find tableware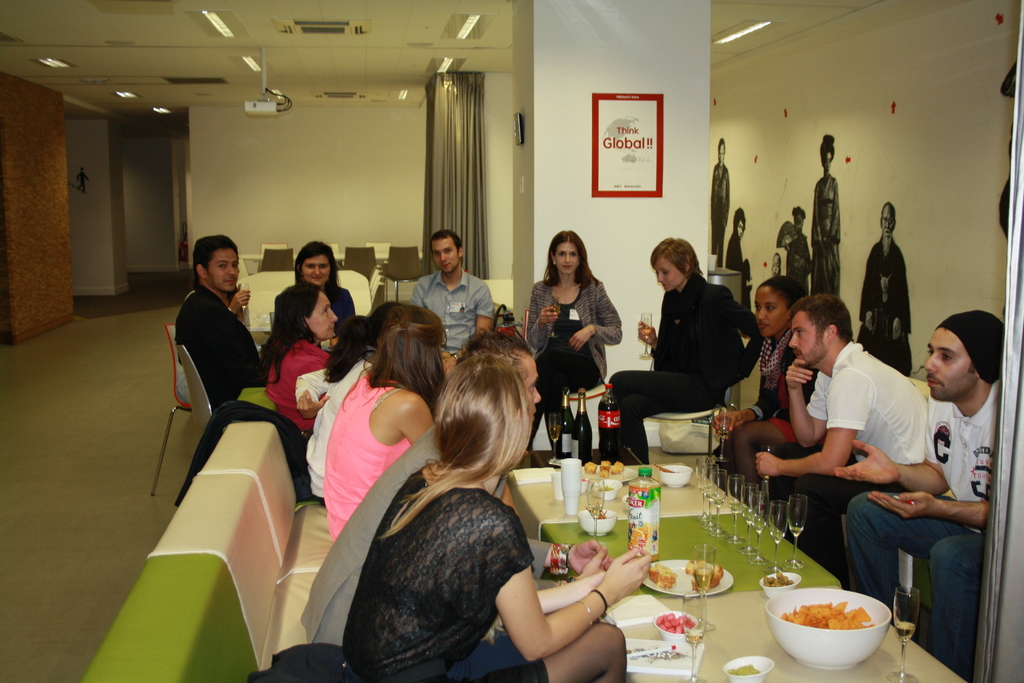
(757,567,806,601)
